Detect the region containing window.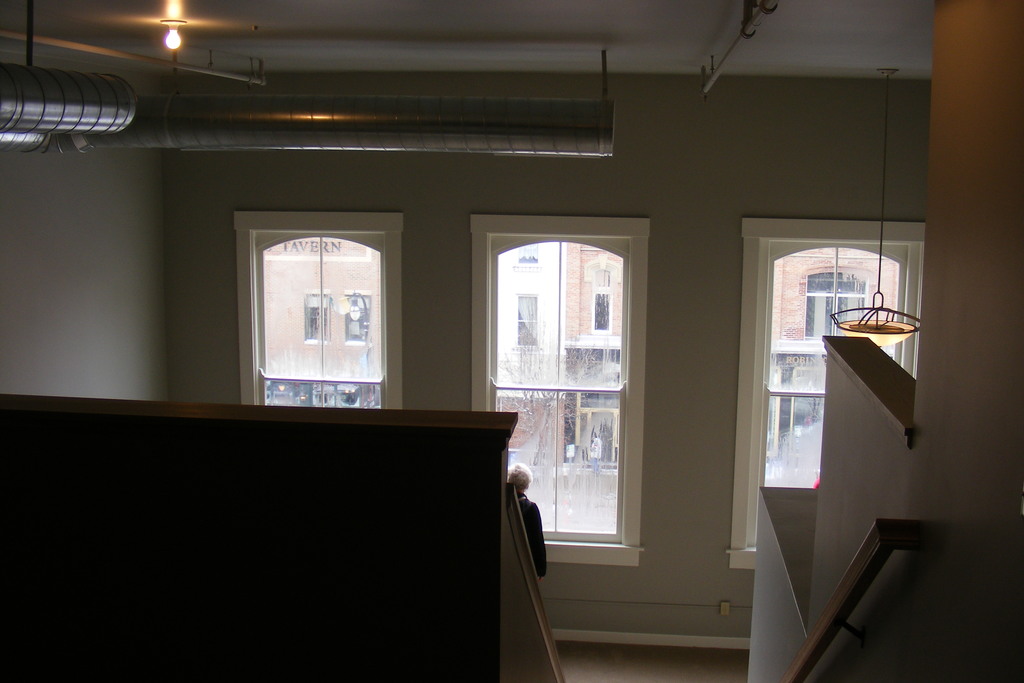
BBox(305, 294, 331, 344).
